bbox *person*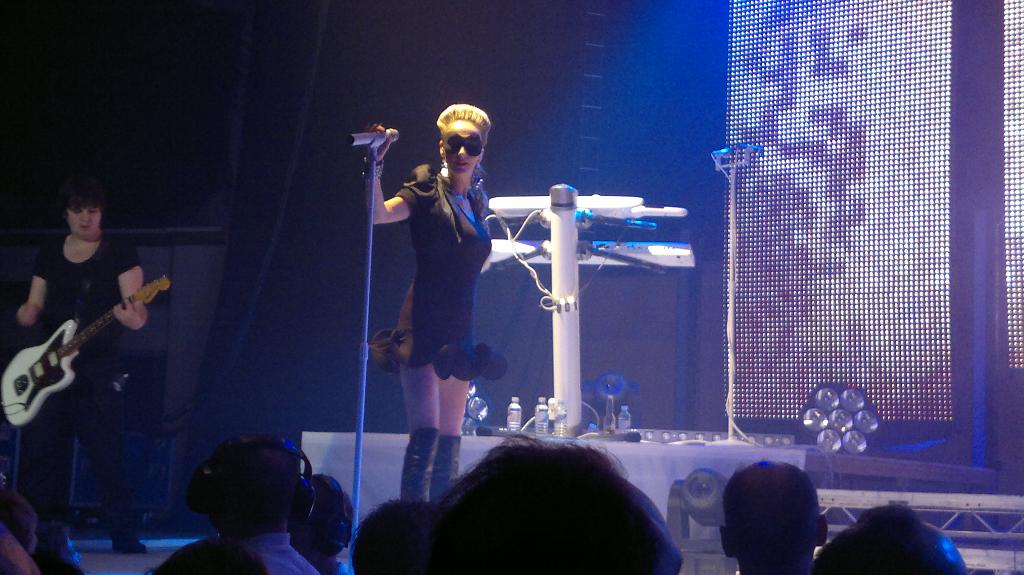
box=[372, 107, 484, 516]
